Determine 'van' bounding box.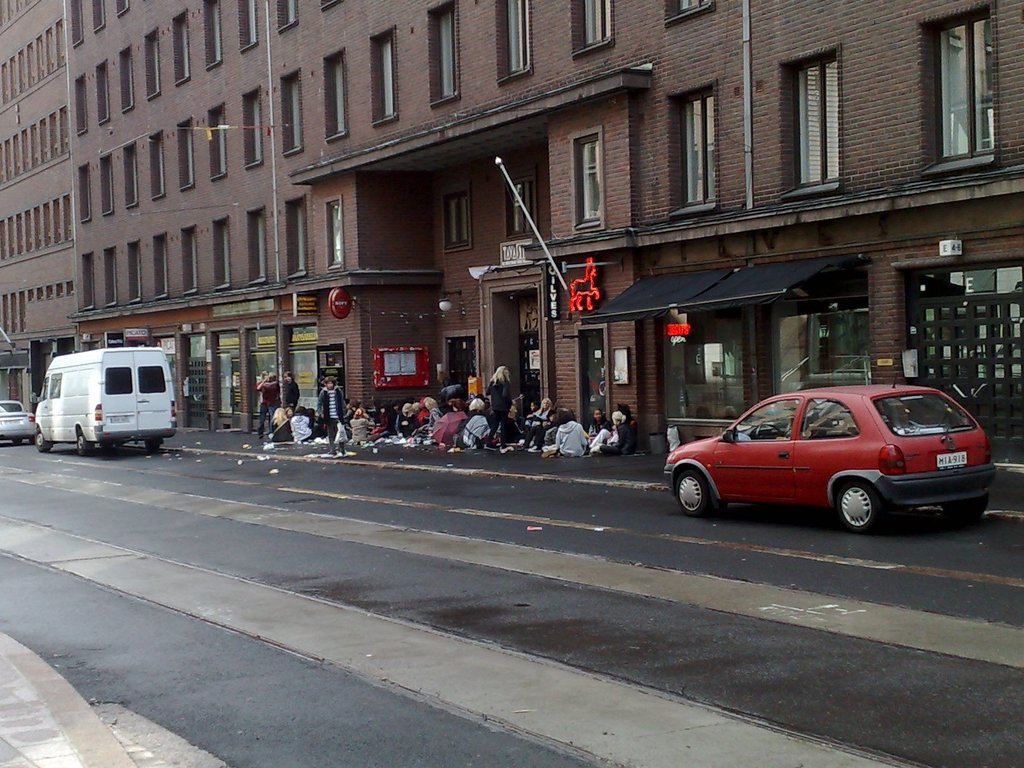
Determined: BBox(31, 346, 179, 458).
